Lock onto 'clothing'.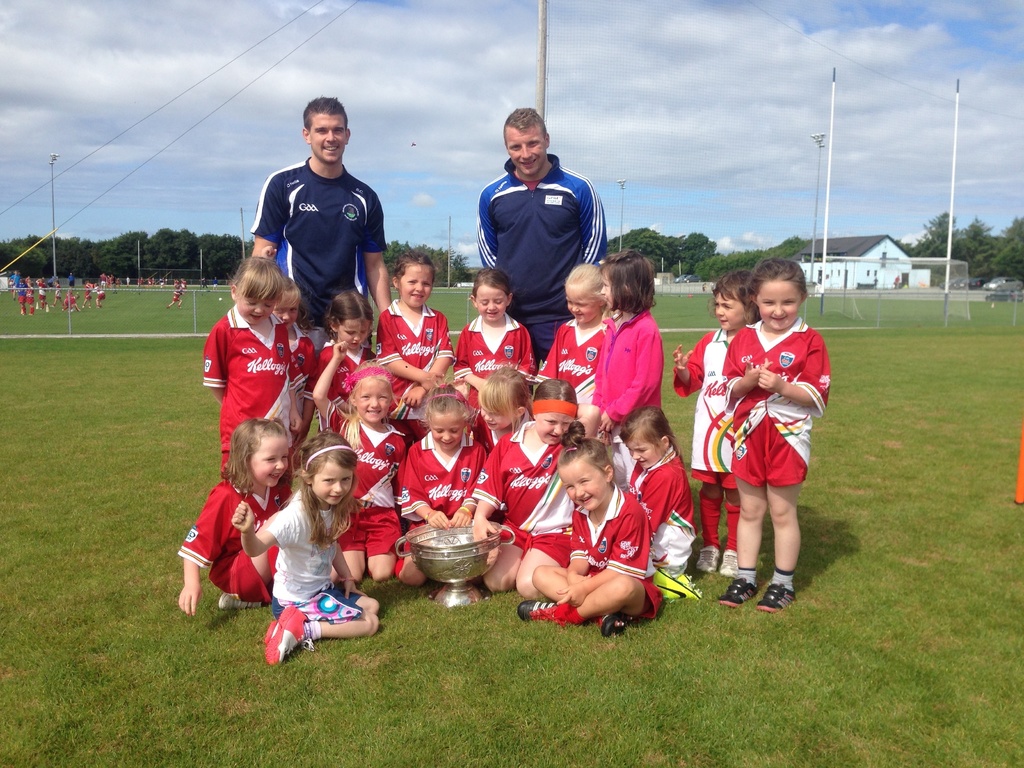
Locked: (390, 427, 486, 526).
